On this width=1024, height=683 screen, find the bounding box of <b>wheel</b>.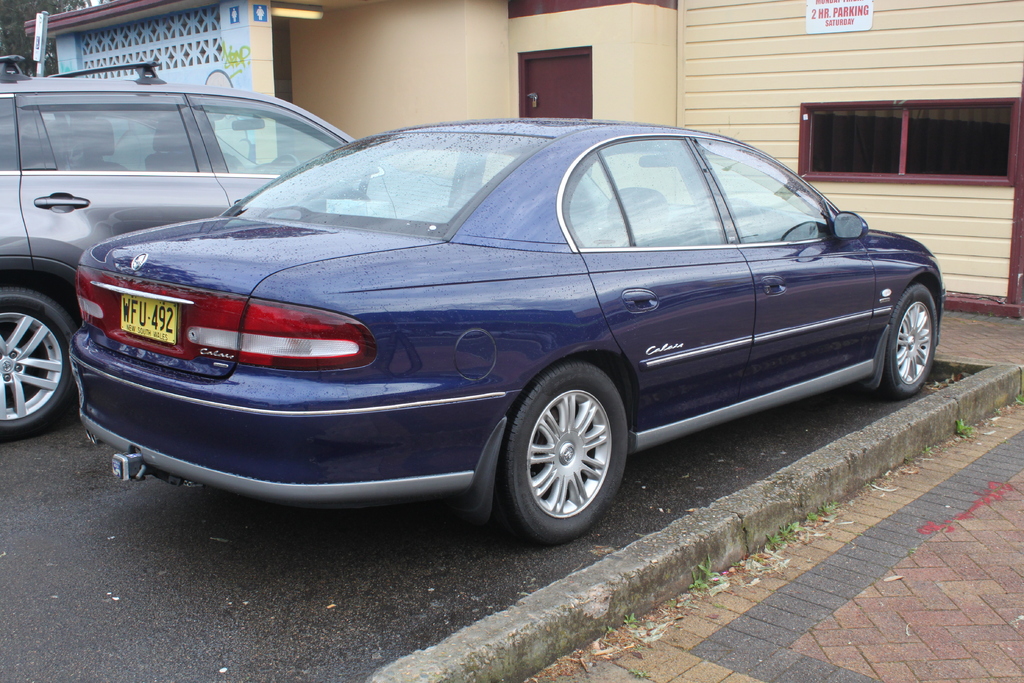
Bounding box: <region>500, 368, 635, 533</region>.
